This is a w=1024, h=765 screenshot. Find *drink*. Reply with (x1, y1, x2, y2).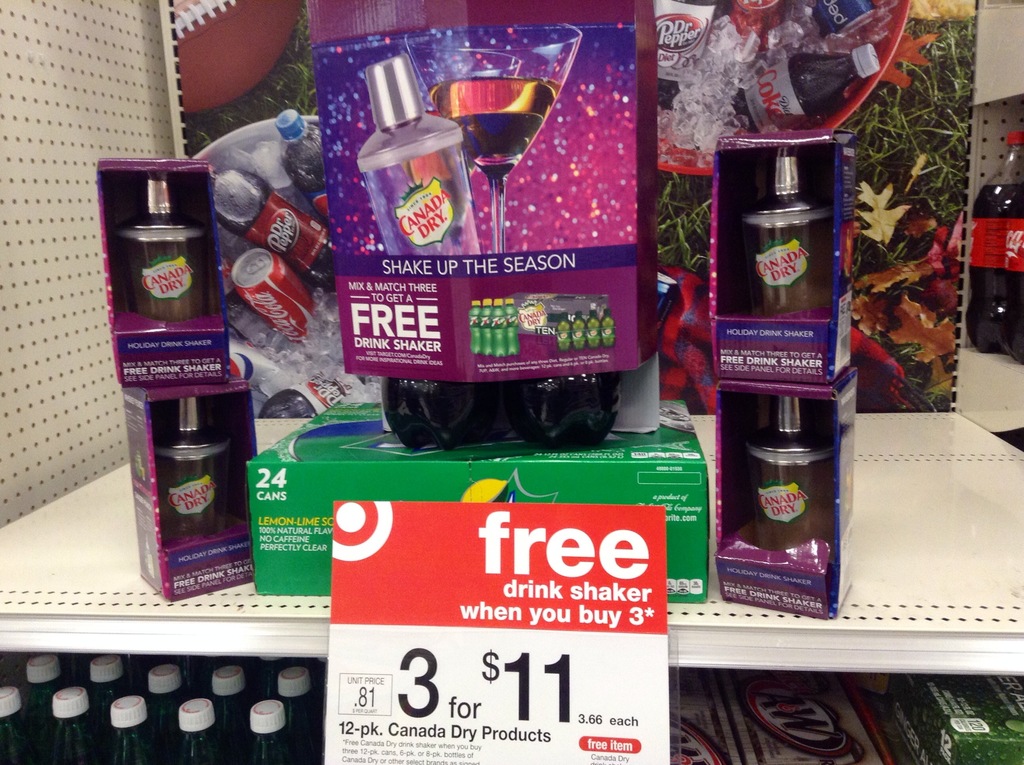
(497, 371, 616, 443).
